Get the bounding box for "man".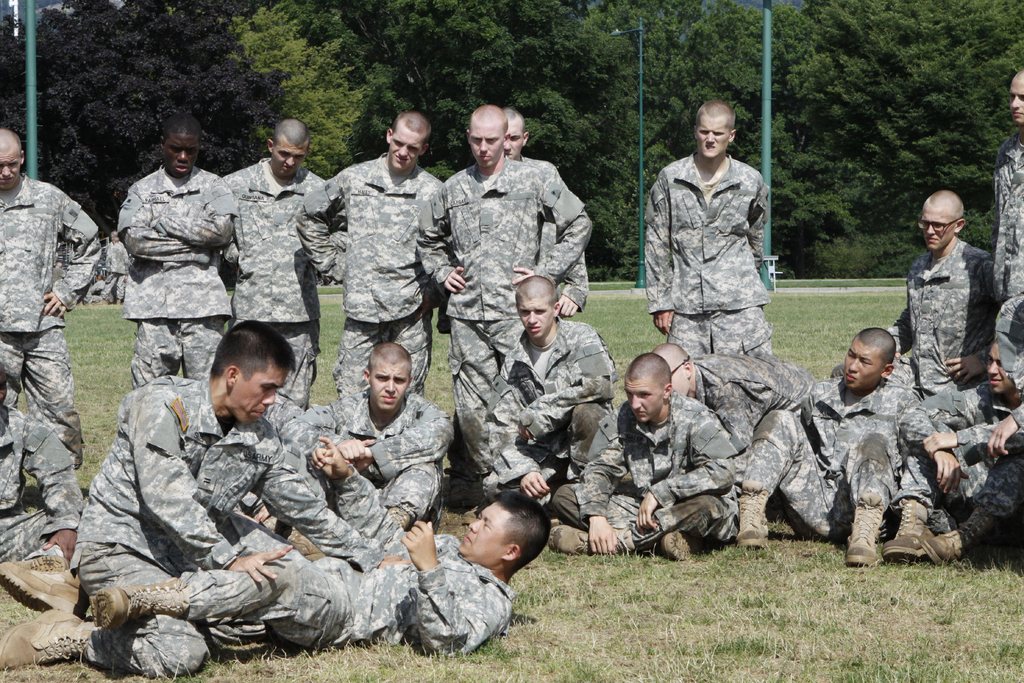
locate(0, 318, 416, 673).
